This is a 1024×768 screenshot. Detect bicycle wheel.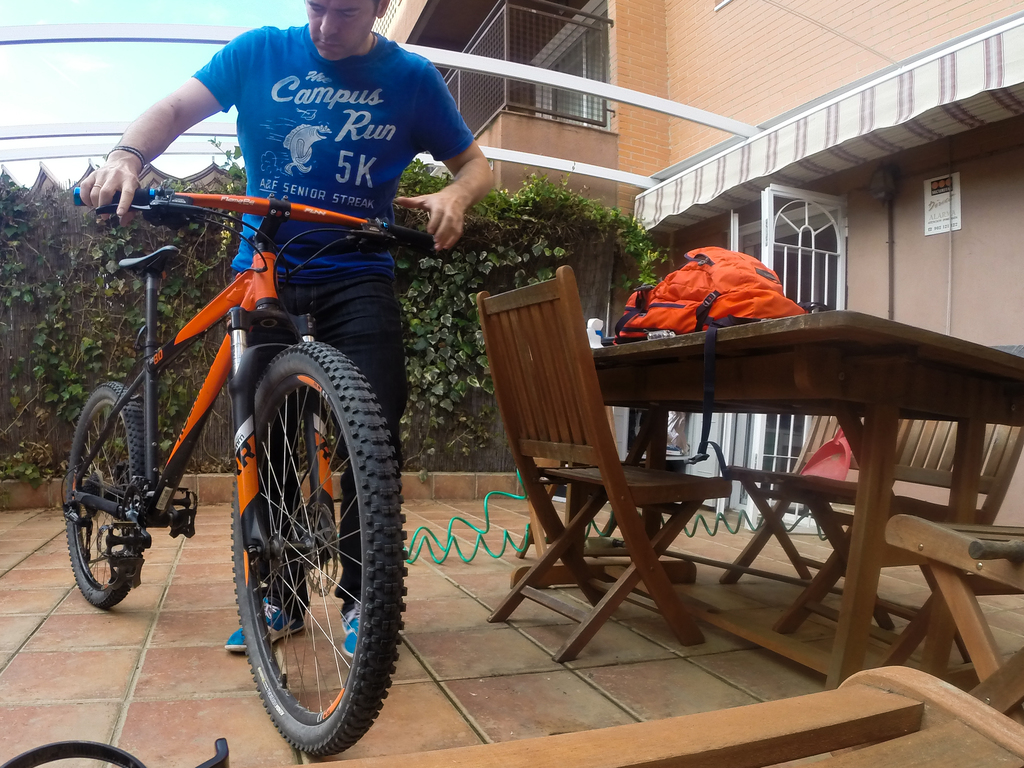
x1=61, y1=376, x2=152, y2=609.
